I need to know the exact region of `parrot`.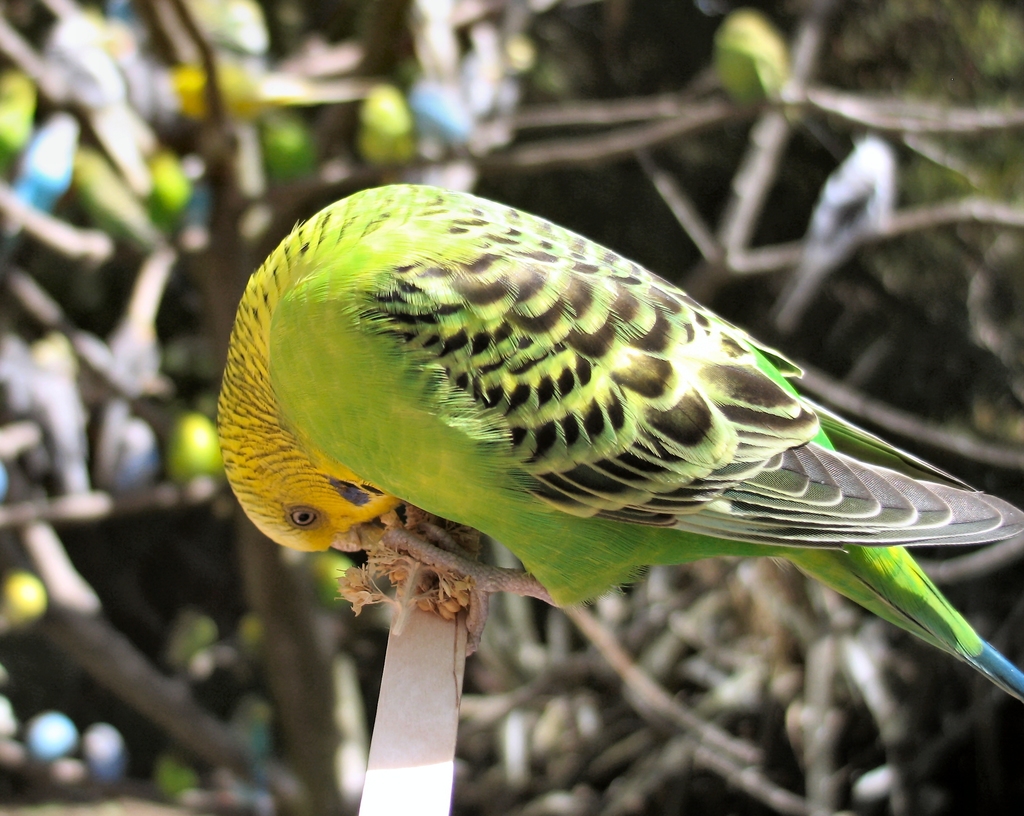
Region: {"x1": 286, "y1": 552, "x2": 357, "y2": 609}.
